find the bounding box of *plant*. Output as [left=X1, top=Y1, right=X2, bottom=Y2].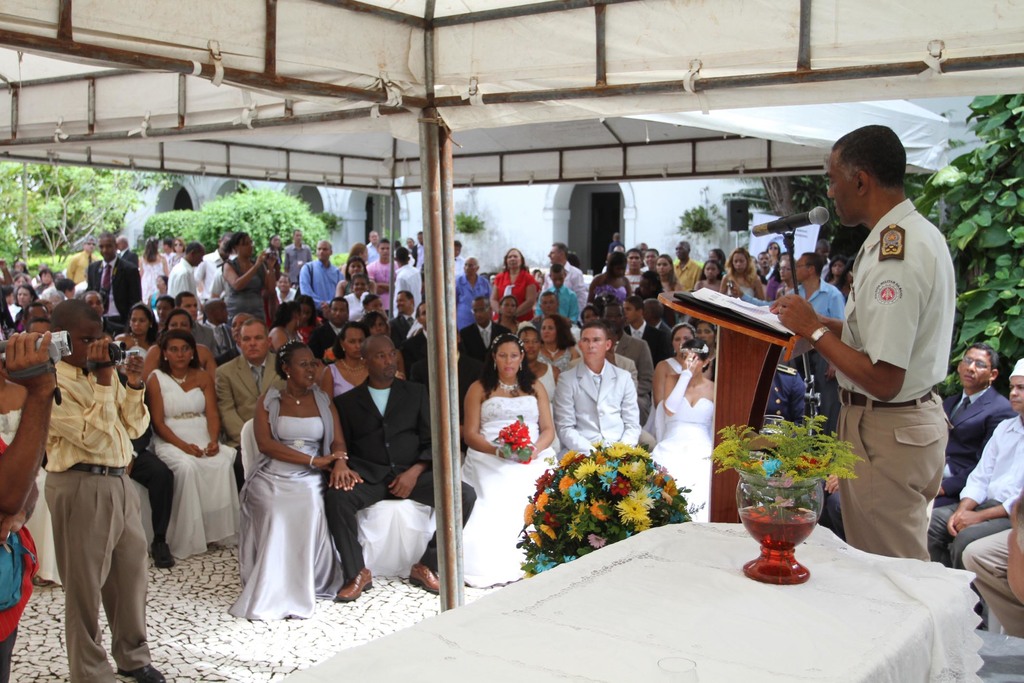
[left=337, top=244, right=357, bottom=263].
